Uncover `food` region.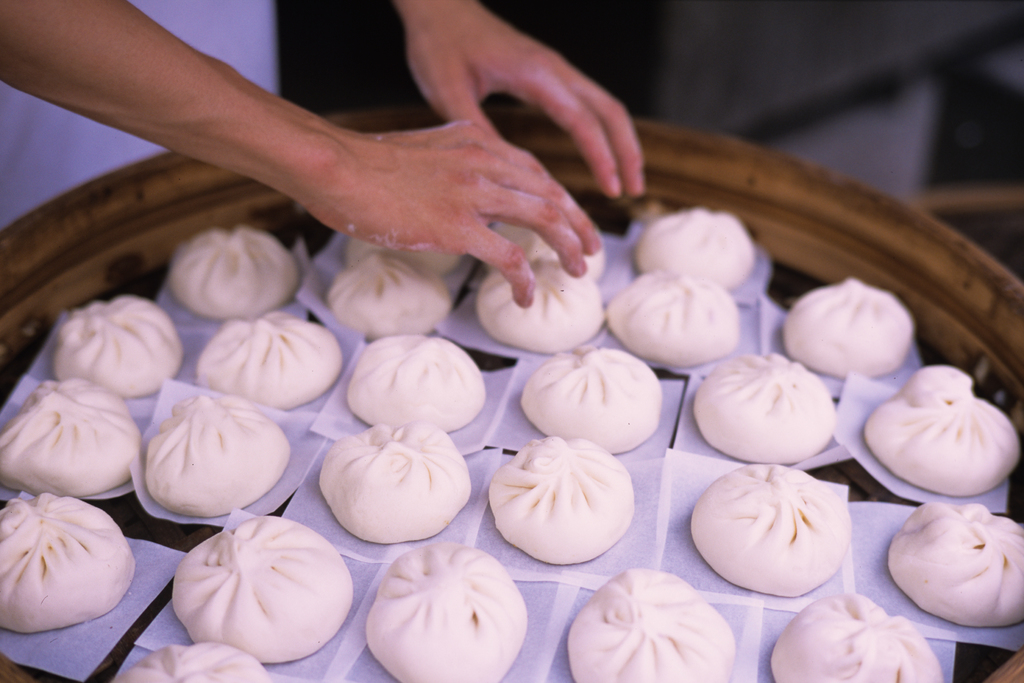
Uncovered: x1=29 y1=294 x2=191 y2=390.
